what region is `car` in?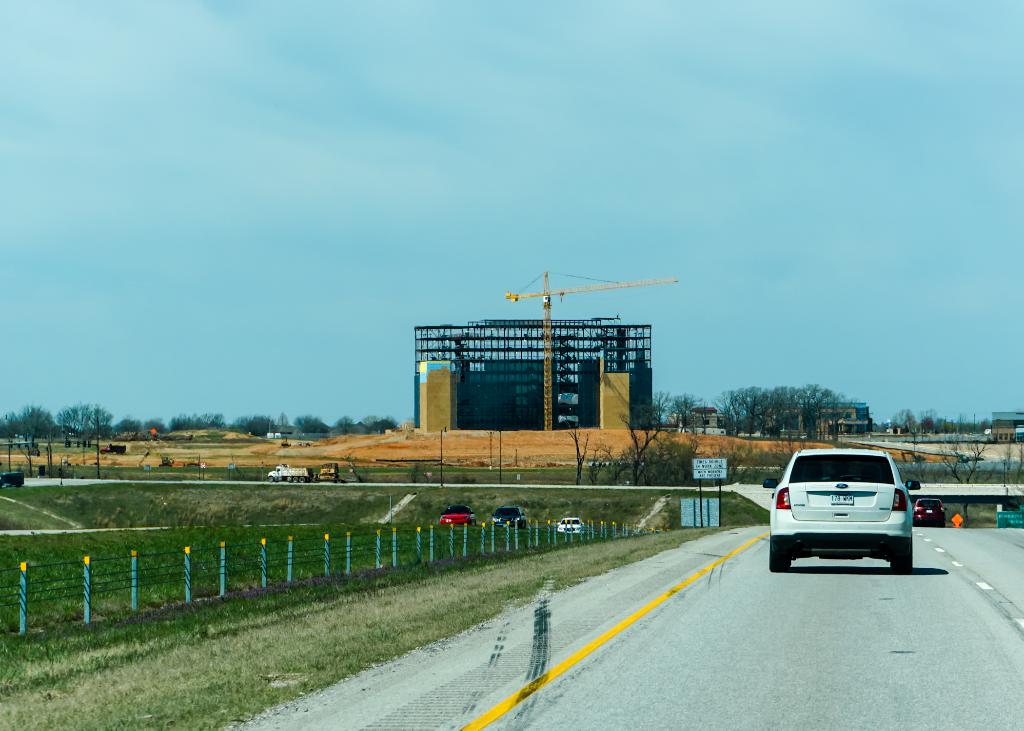
<box>772,449,934,583</box>.
